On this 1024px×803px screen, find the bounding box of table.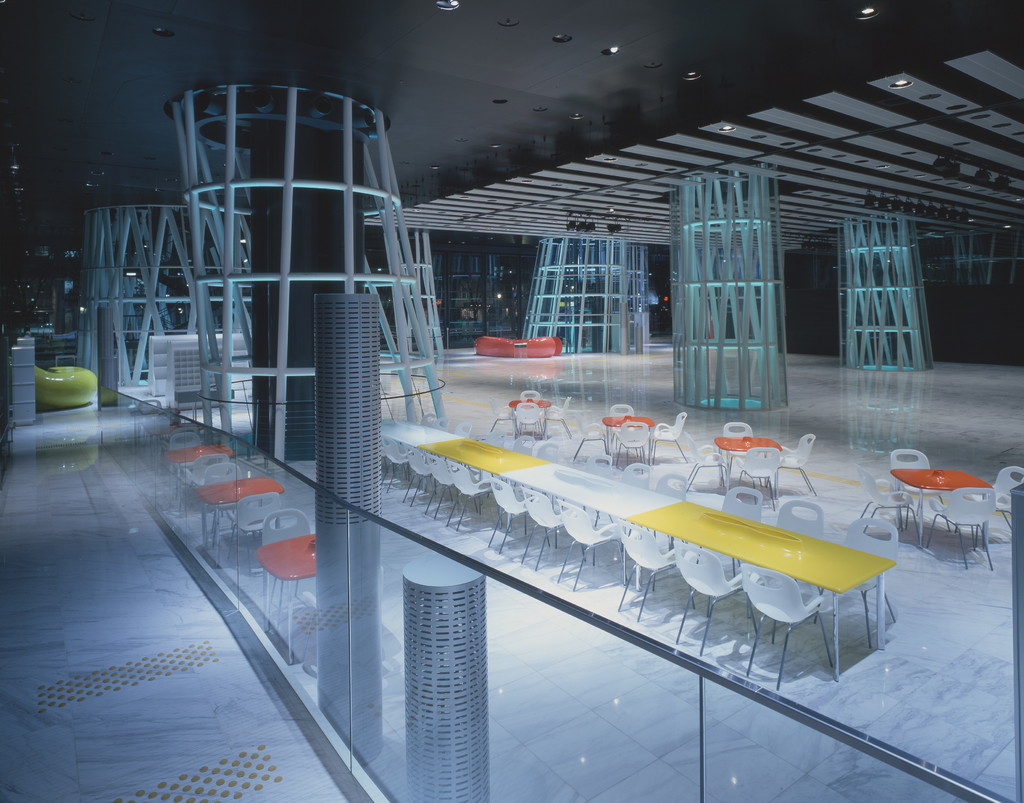
Bounding box: box(163, 436, 234, 505).
